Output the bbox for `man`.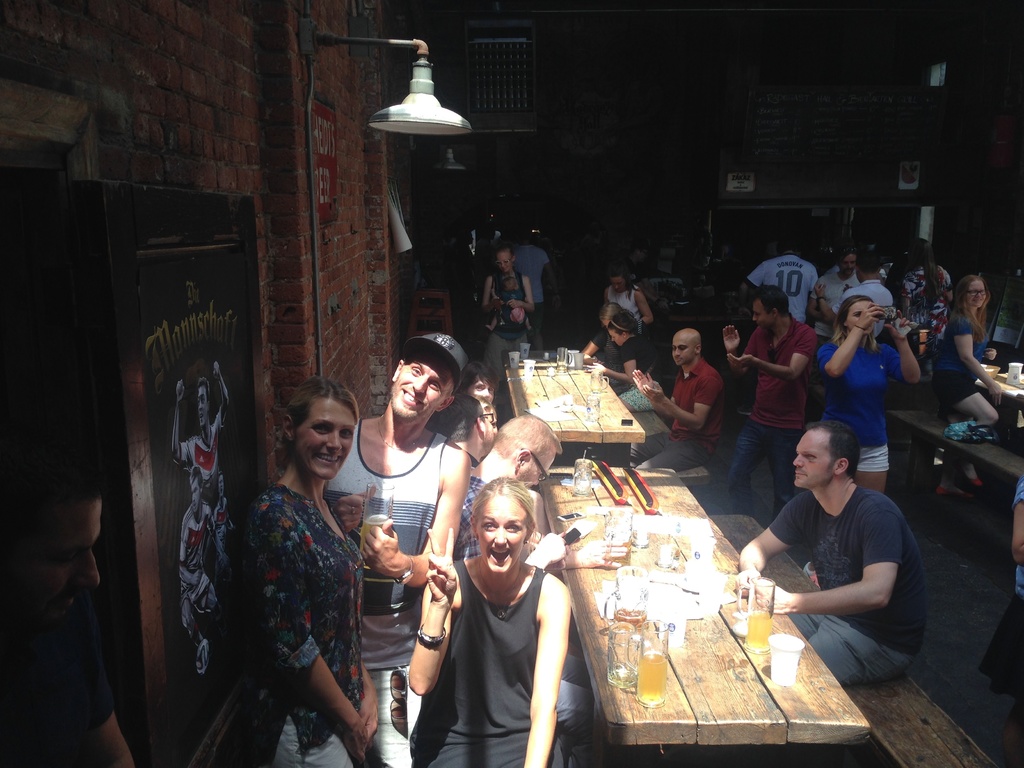
rect(328, 331, 470, 767).
